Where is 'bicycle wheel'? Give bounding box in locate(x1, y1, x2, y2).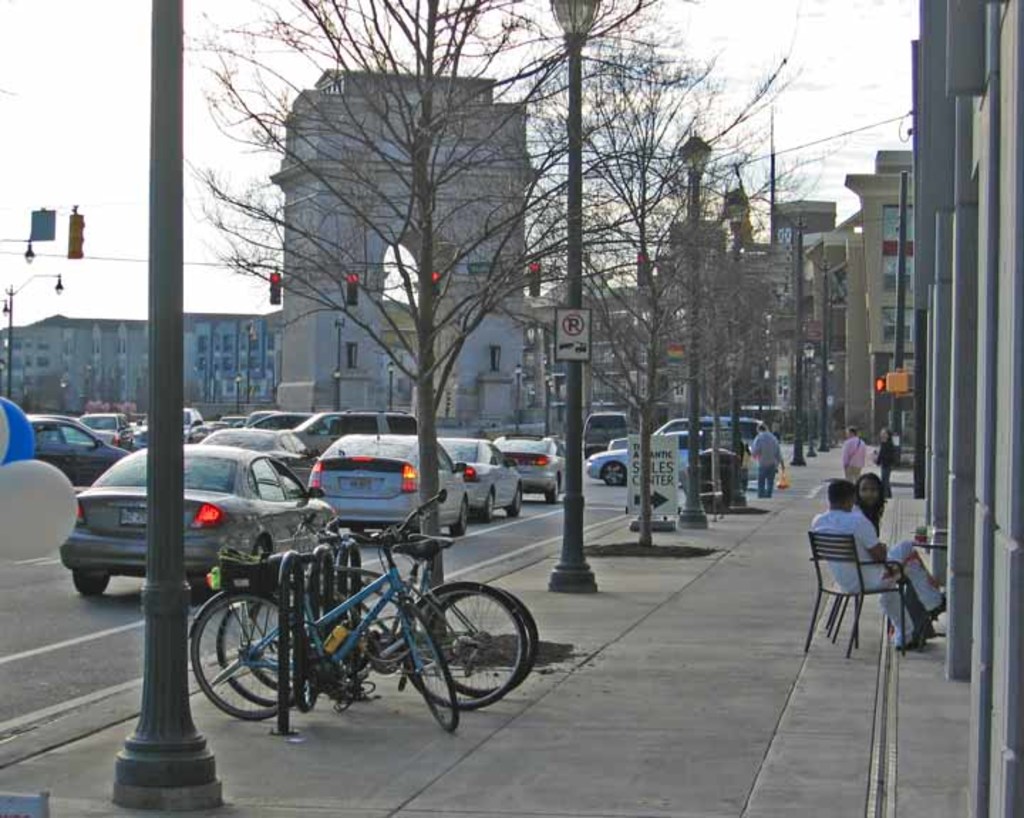
locate(431, 593, 538, 704).
